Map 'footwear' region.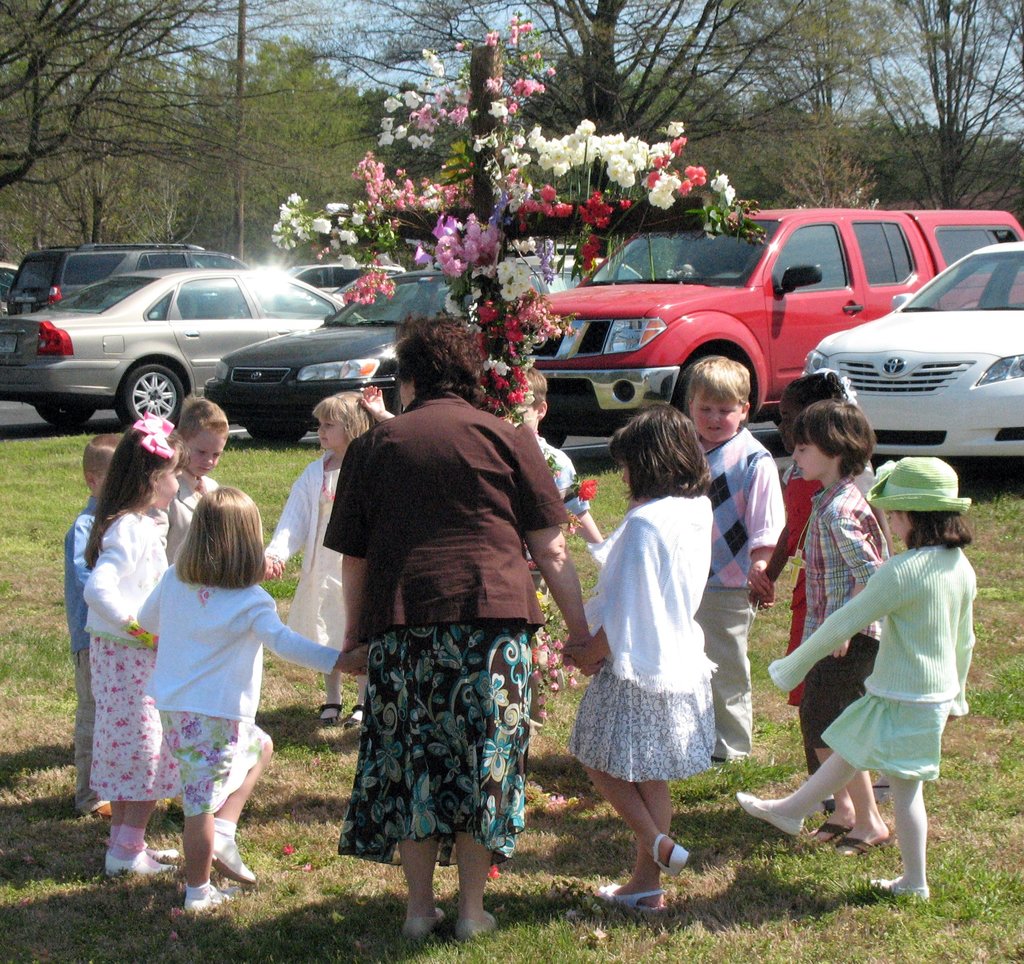
Mapped to [832,821,885,869].
